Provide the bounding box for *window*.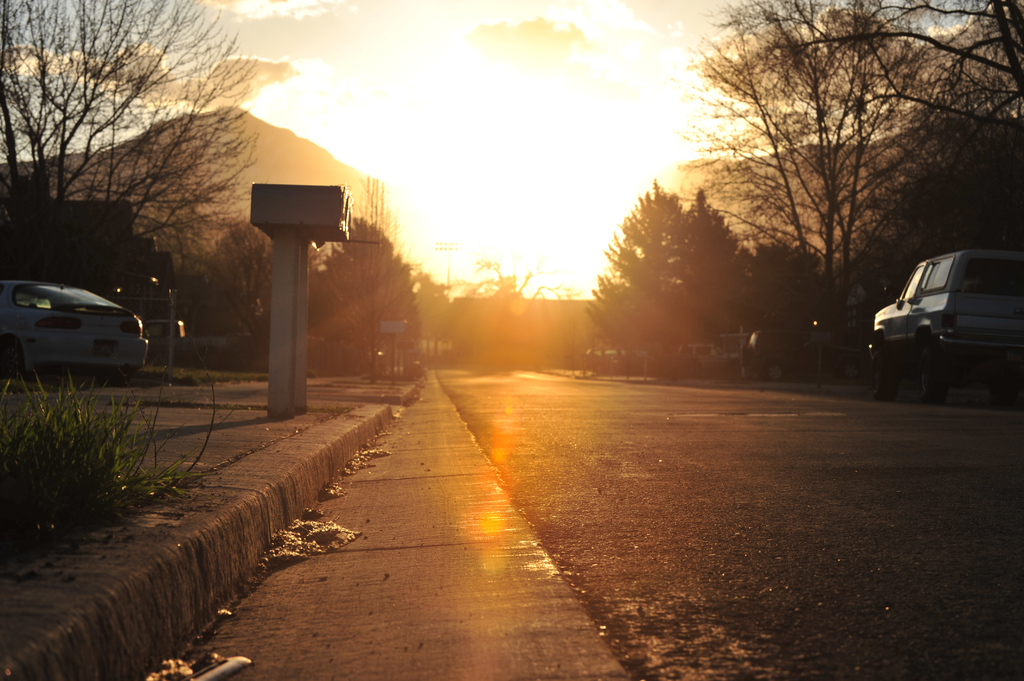
(x1=959, y1=254, x2=1023, y2=303).
